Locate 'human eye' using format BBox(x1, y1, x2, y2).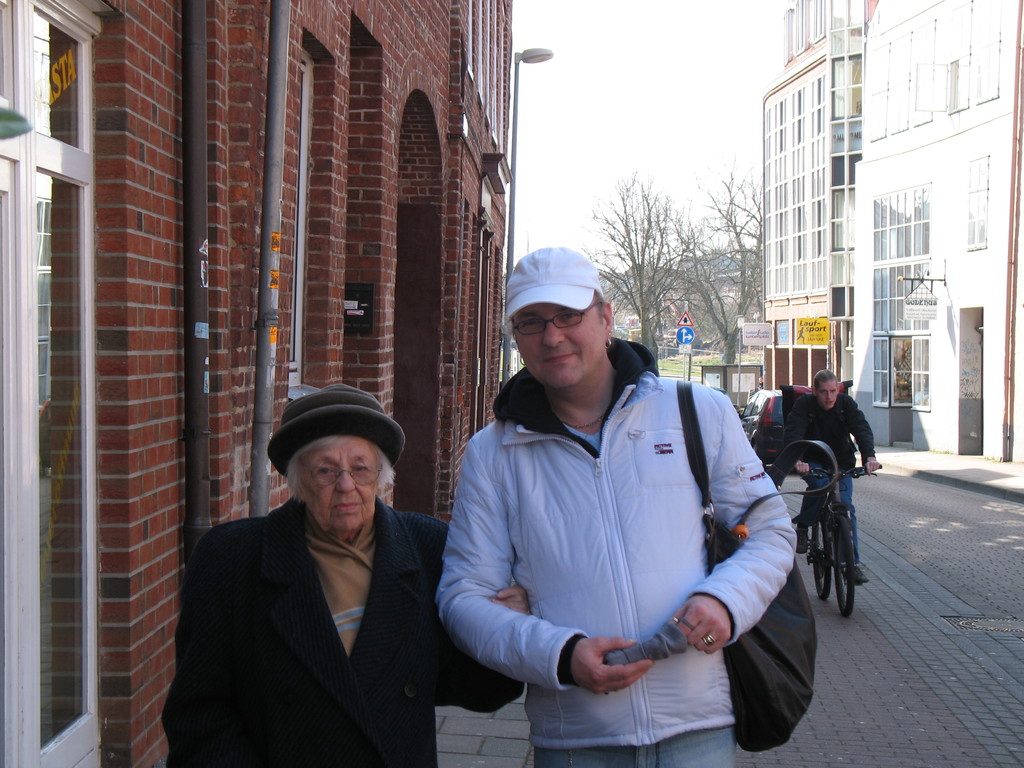
BBox(344, 452, 372, 479).
